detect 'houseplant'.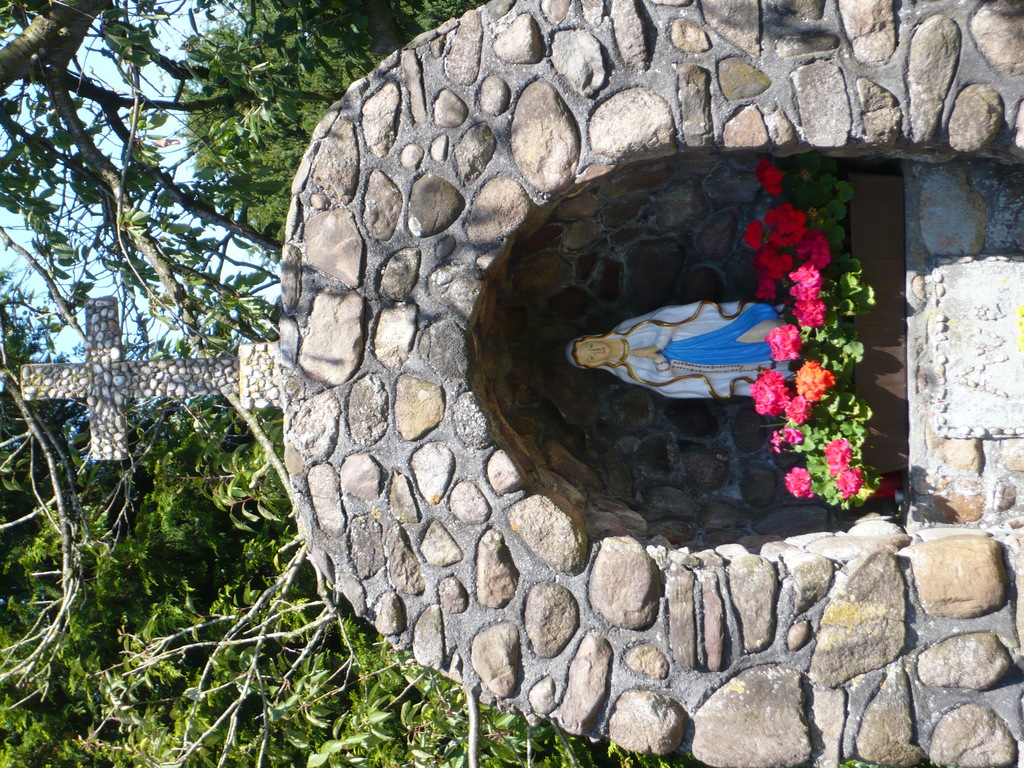
Detected at 746, 154, 912, 511.
